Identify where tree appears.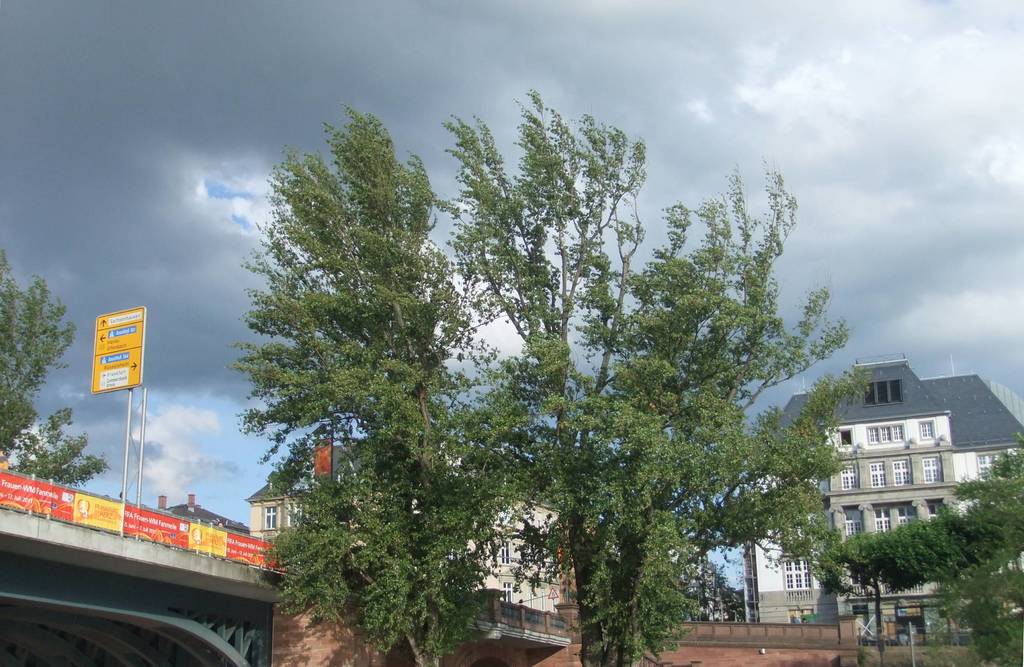
Appears at [left=209, top=88, right=905, bottom=654].
